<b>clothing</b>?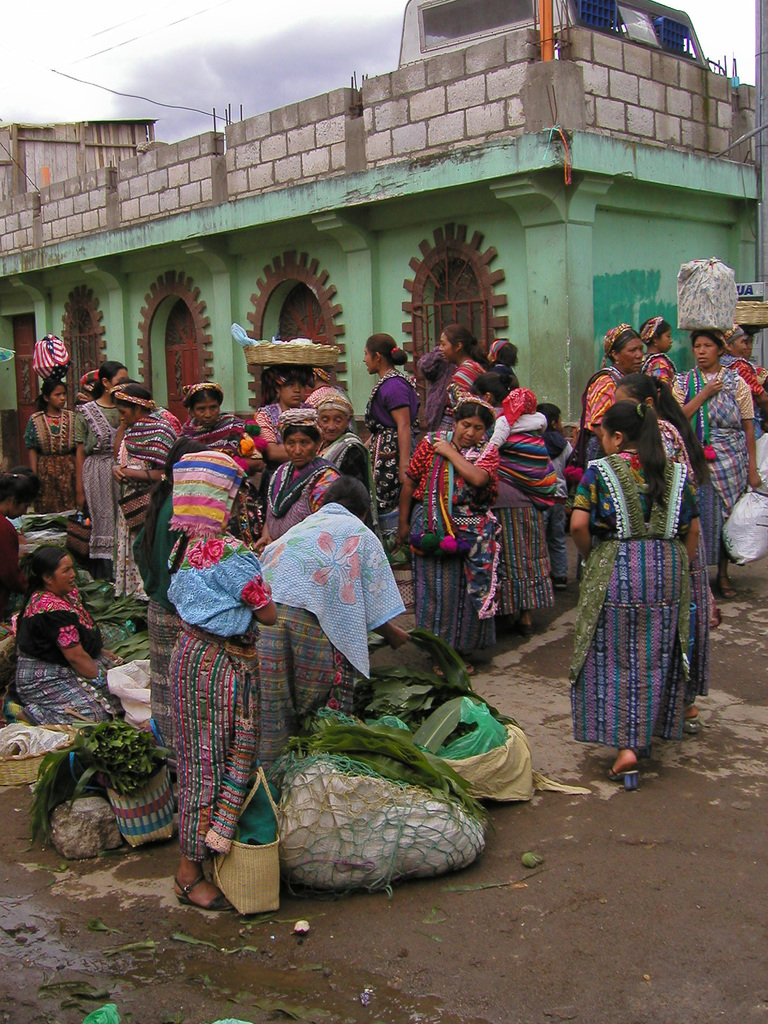
[x1=650, y1=348, x2=671, y2=393]
